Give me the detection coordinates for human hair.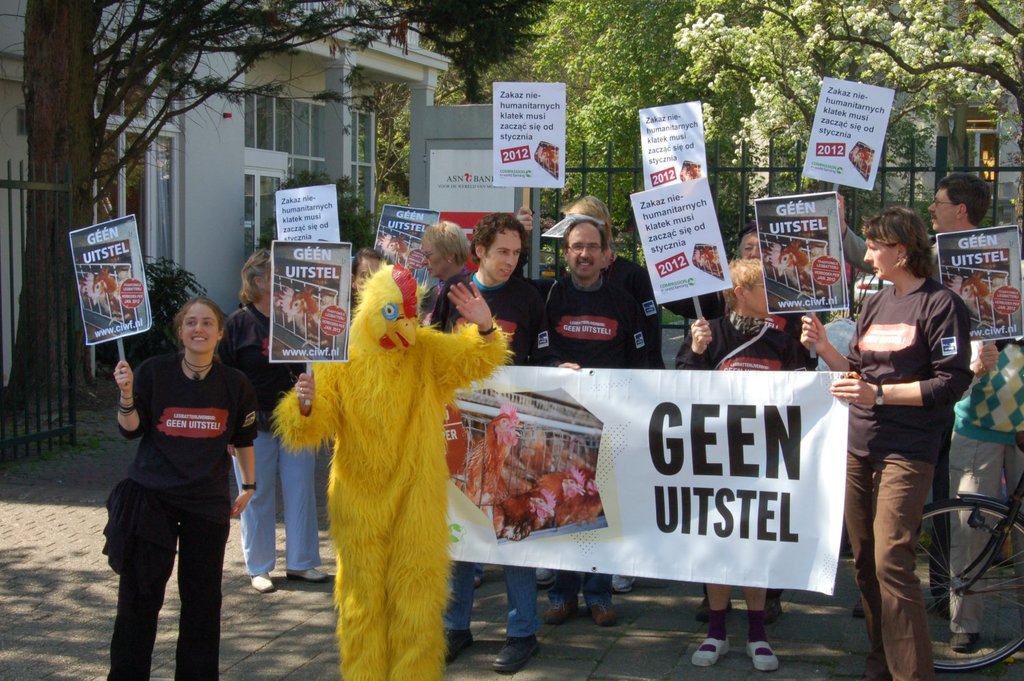
x1=556, y1=212, x2=609, y2=251.
